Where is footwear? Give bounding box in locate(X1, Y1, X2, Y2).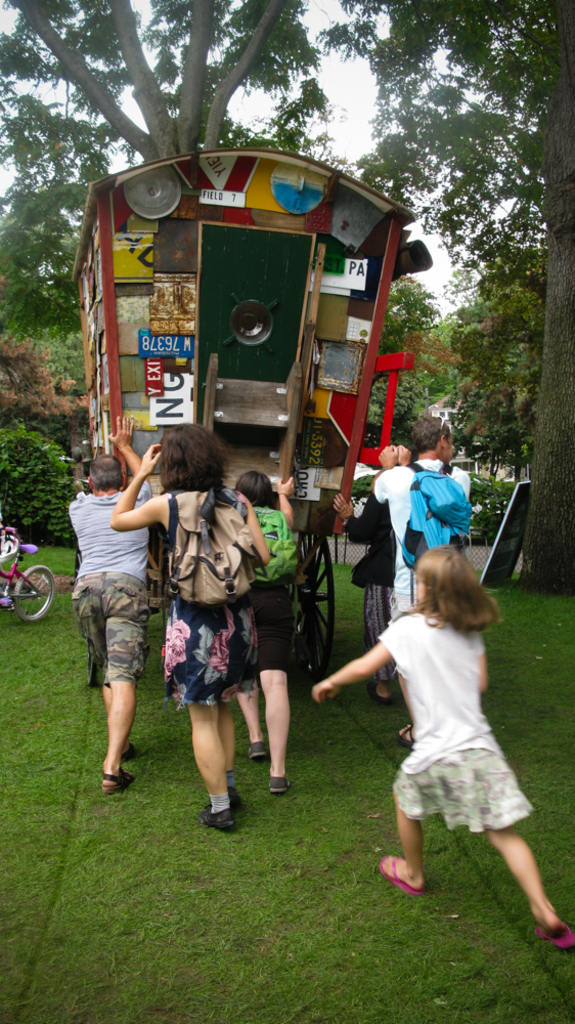
locate(375, 679, 393, 701).
